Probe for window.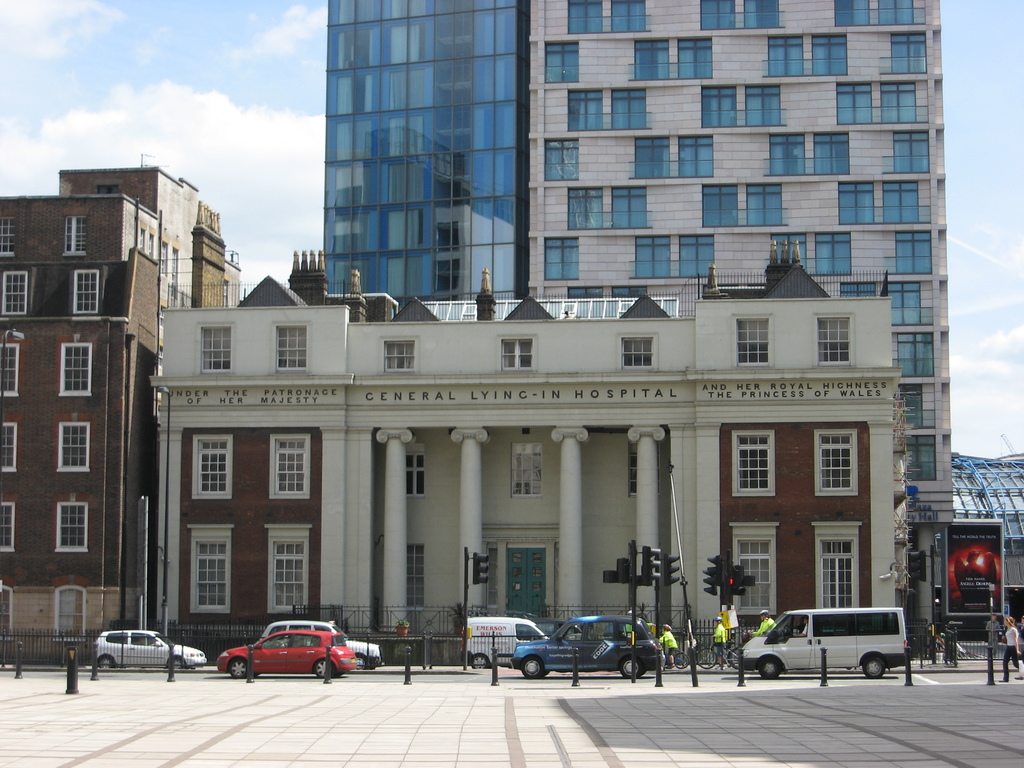
Probe result: {"x1": 817, "y1": 528, "x2": 862, "y2": 606}.
